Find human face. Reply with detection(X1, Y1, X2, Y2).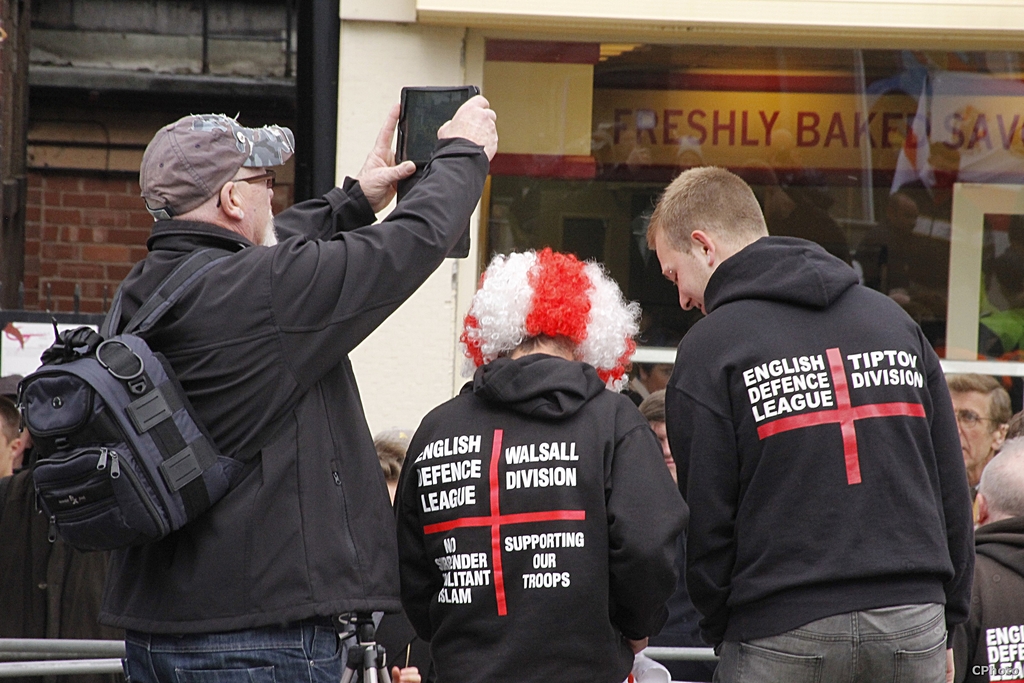
detection(241, 164, 275, 246).
